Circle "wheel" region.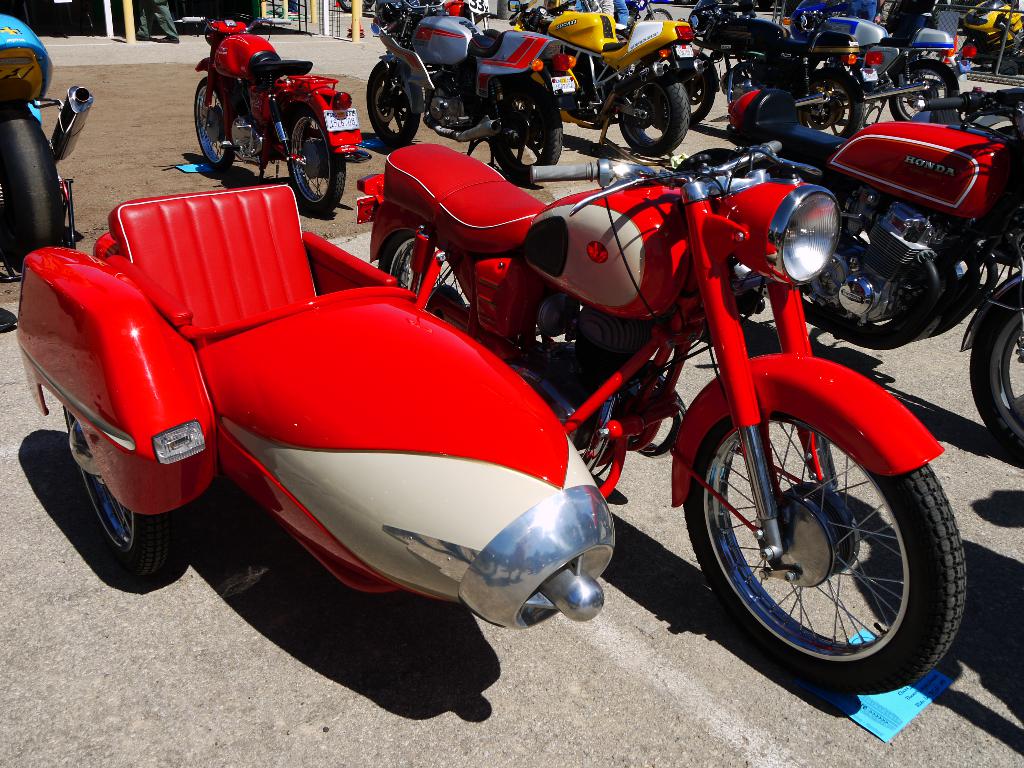
Region: box=[966, 275, 1023, 465].
